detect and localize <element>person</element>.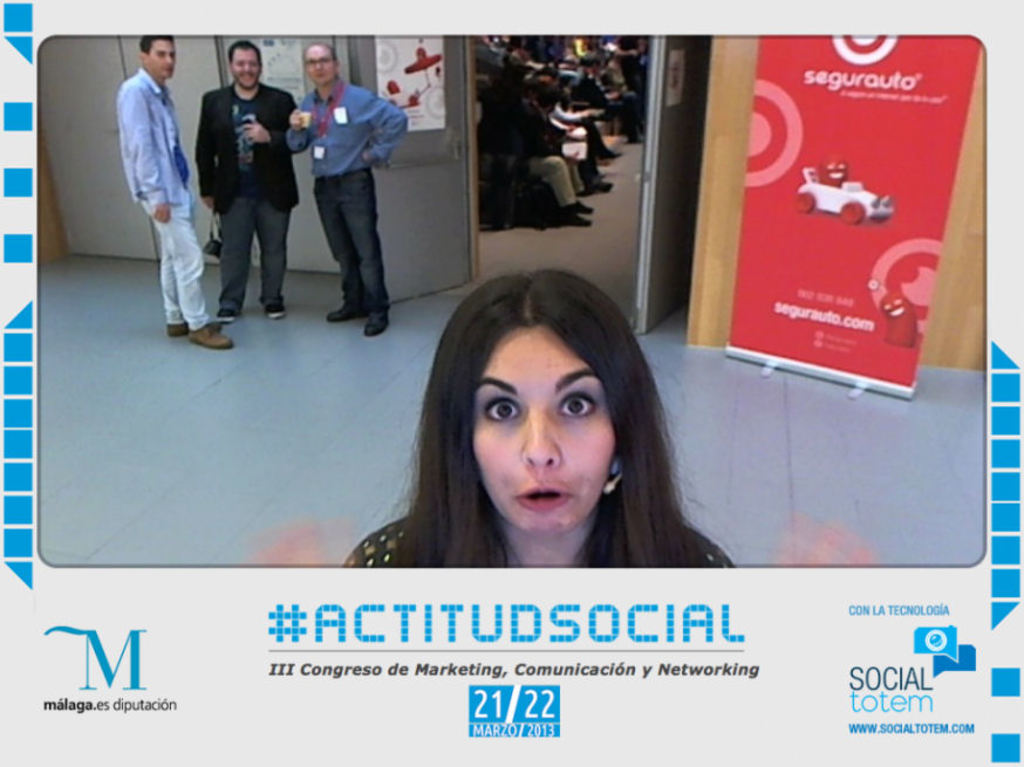
Localized at [251, 263, 876, 576].
